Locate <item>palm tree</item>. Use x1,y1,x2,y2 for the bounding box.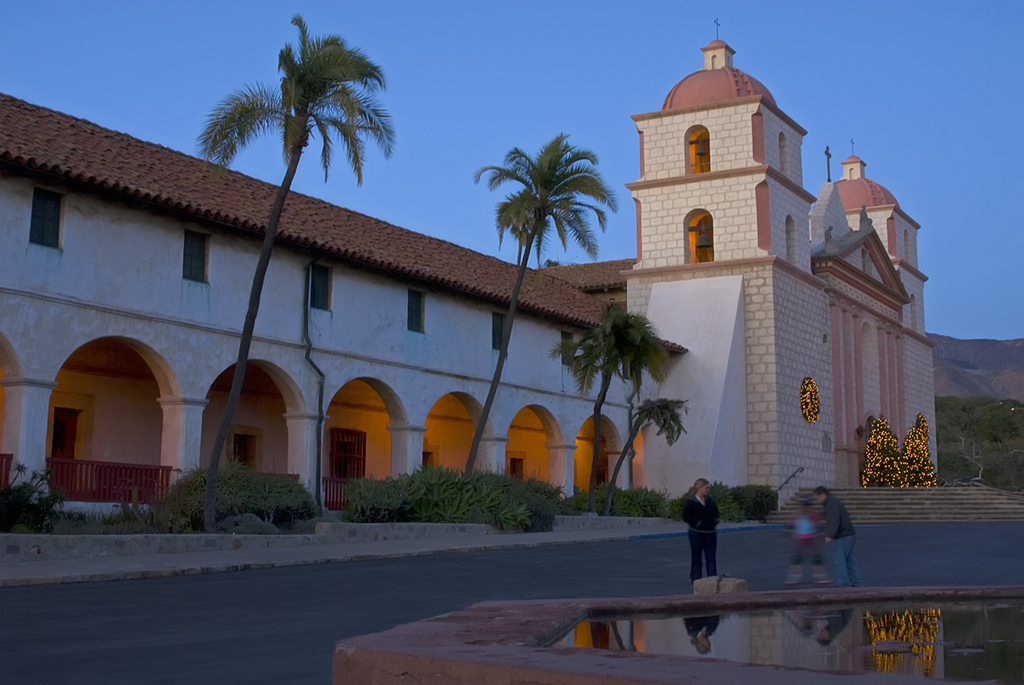
196,6,395,535.
